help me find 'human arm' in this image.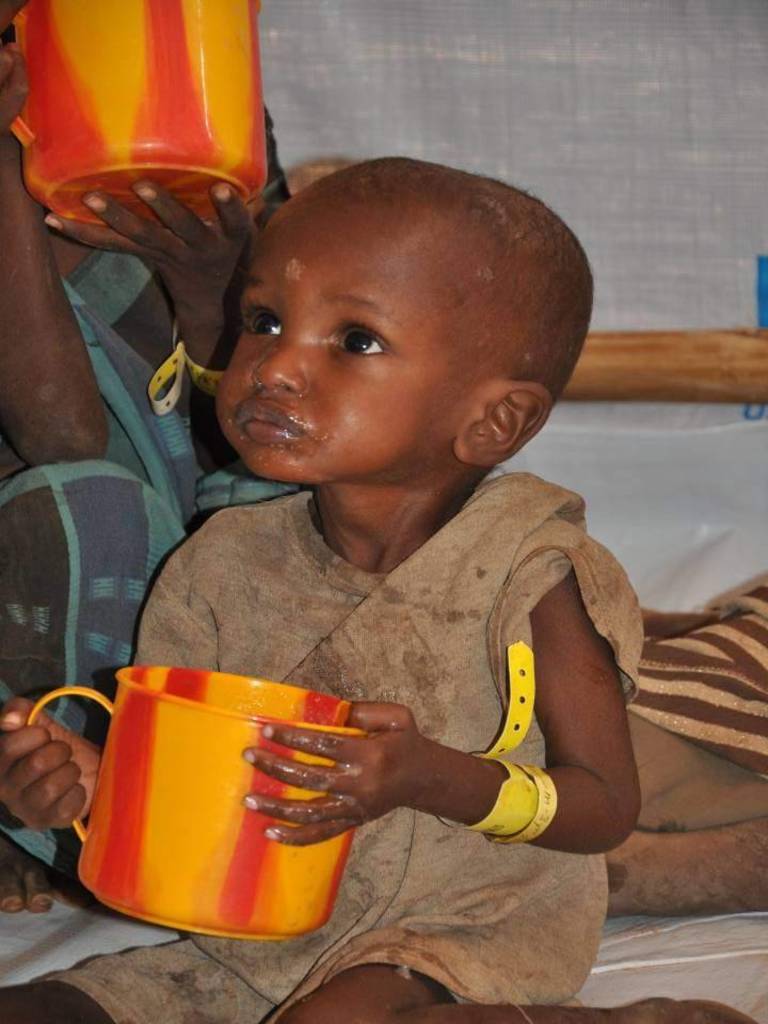
Found it: detection(0, 718, 65, 857).
